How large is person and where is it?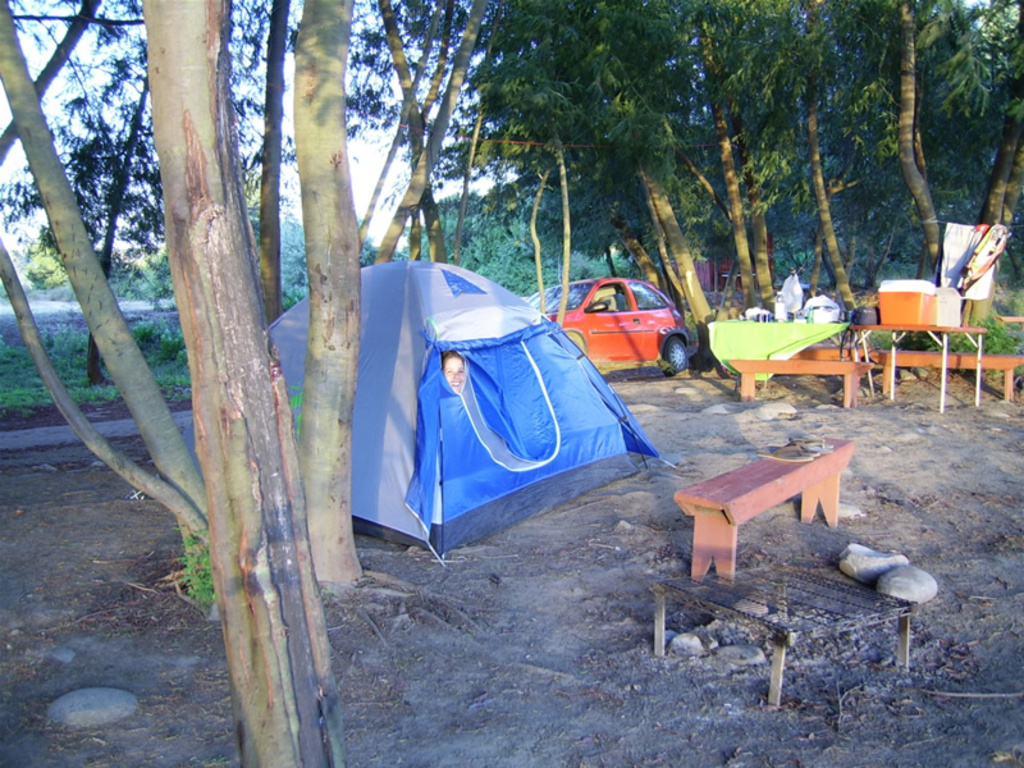
Bounding box: (443, 356, 467, 389).
